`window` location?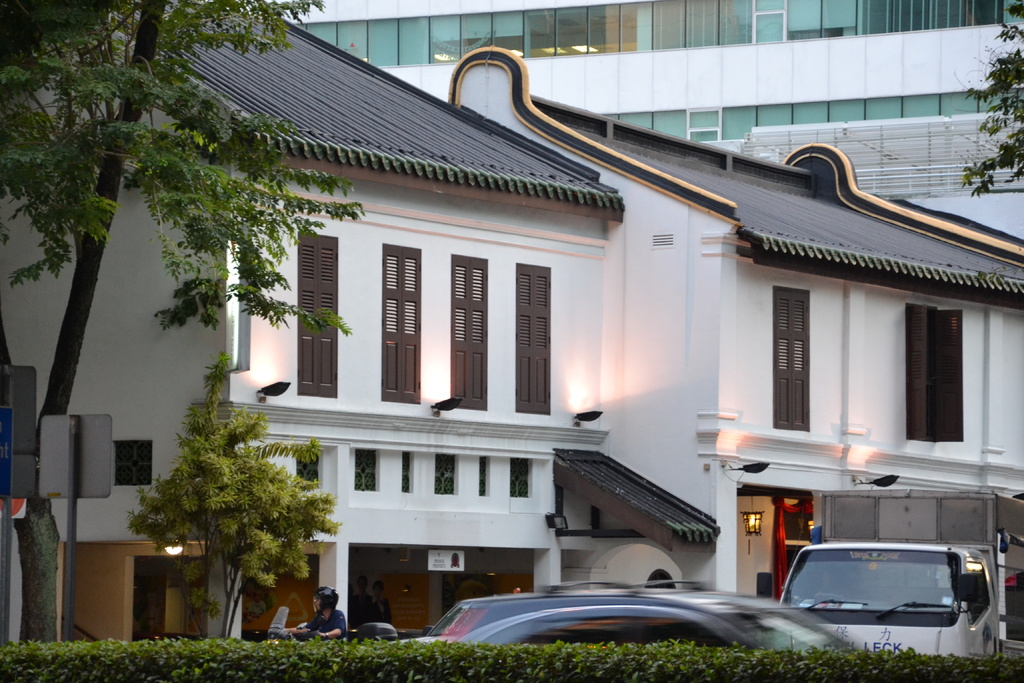
295 231 335 399
